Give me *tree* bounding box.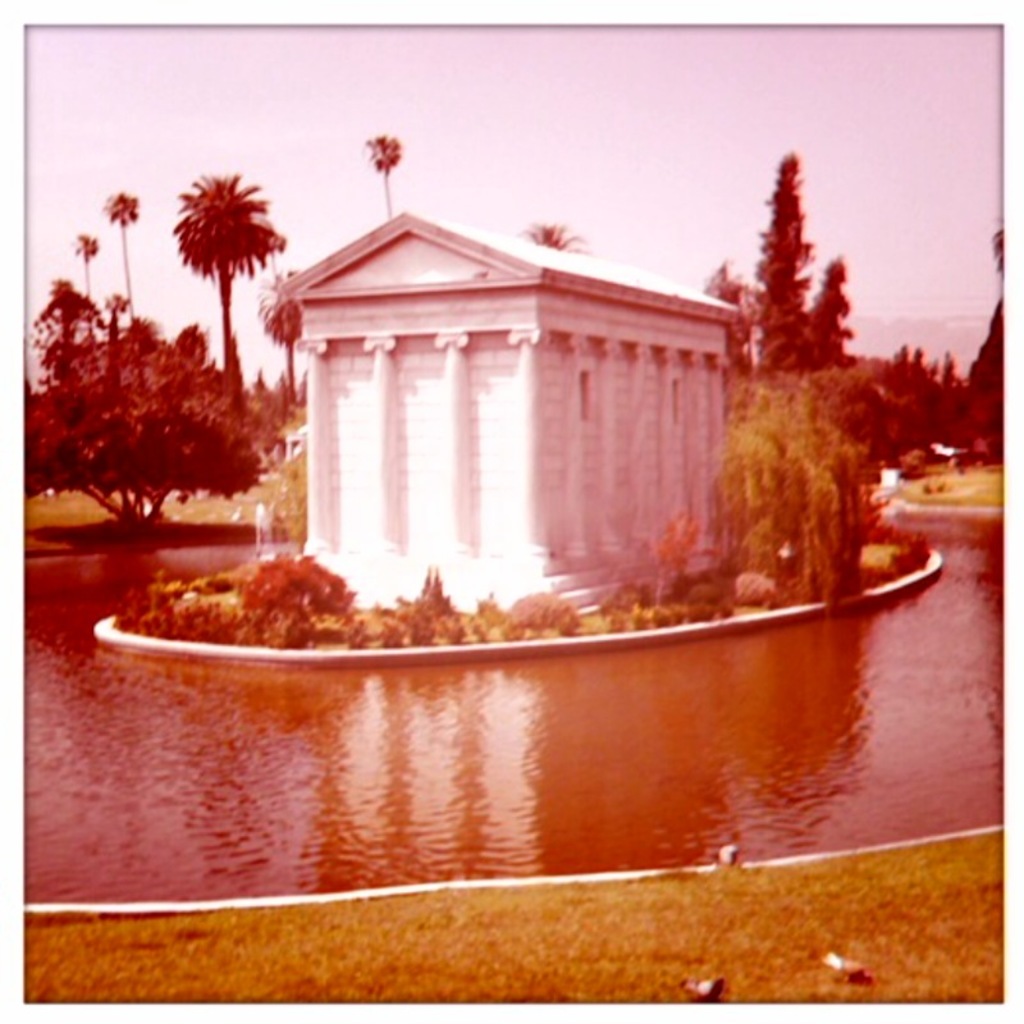
[719,133,1023,627].
